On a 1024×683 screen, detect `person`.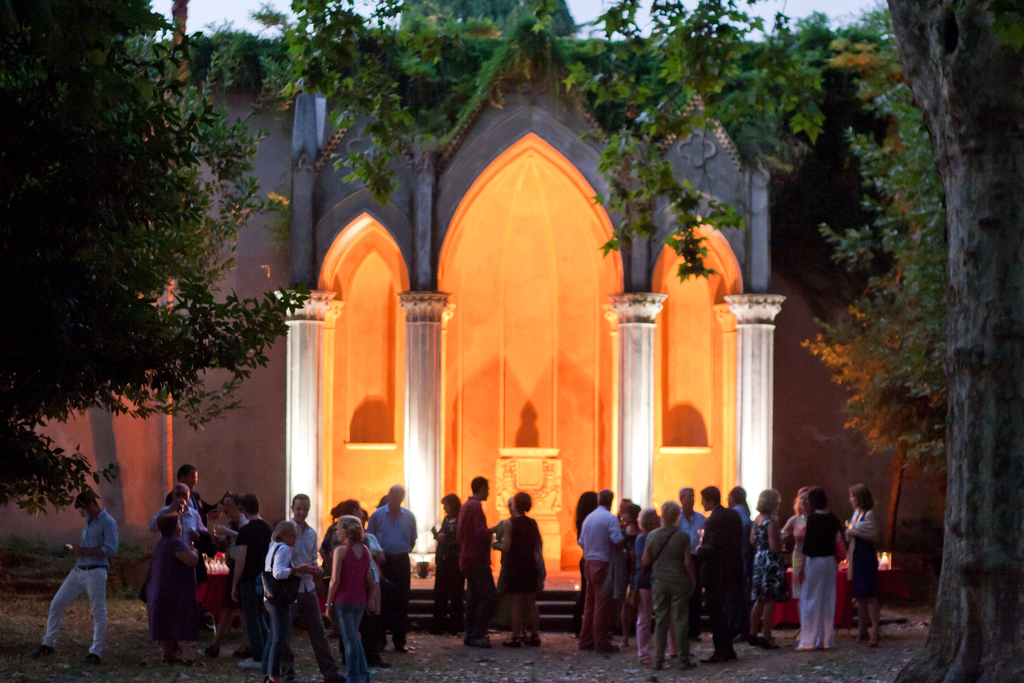
[left=146, top=516, right=209, bottom=664].
